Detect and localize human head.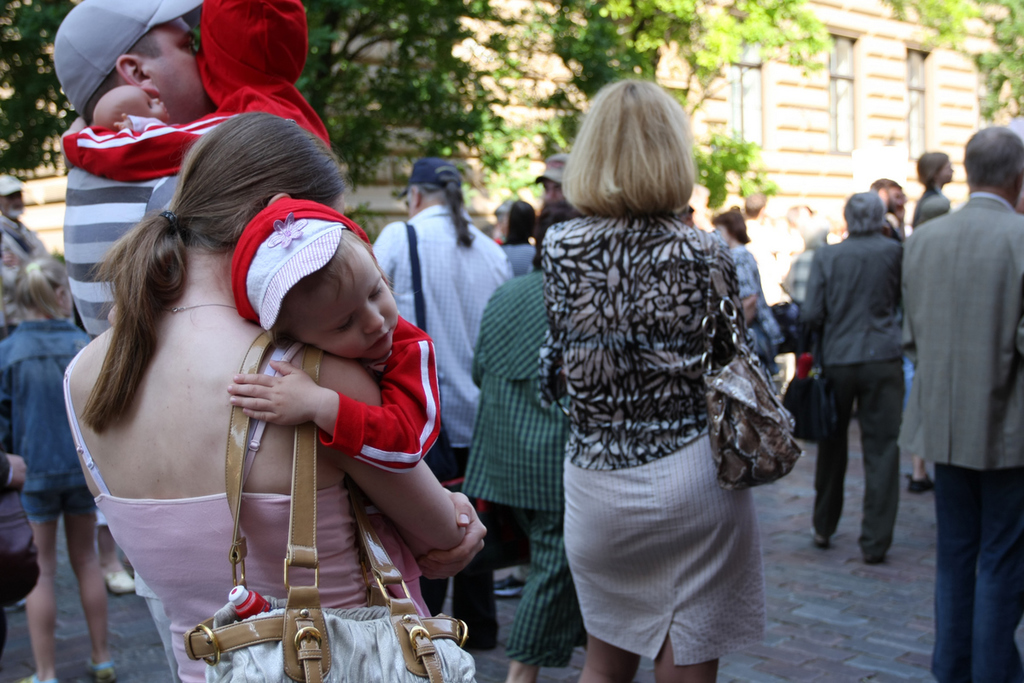
Localized at Rect(915, 149, 954, 187).
